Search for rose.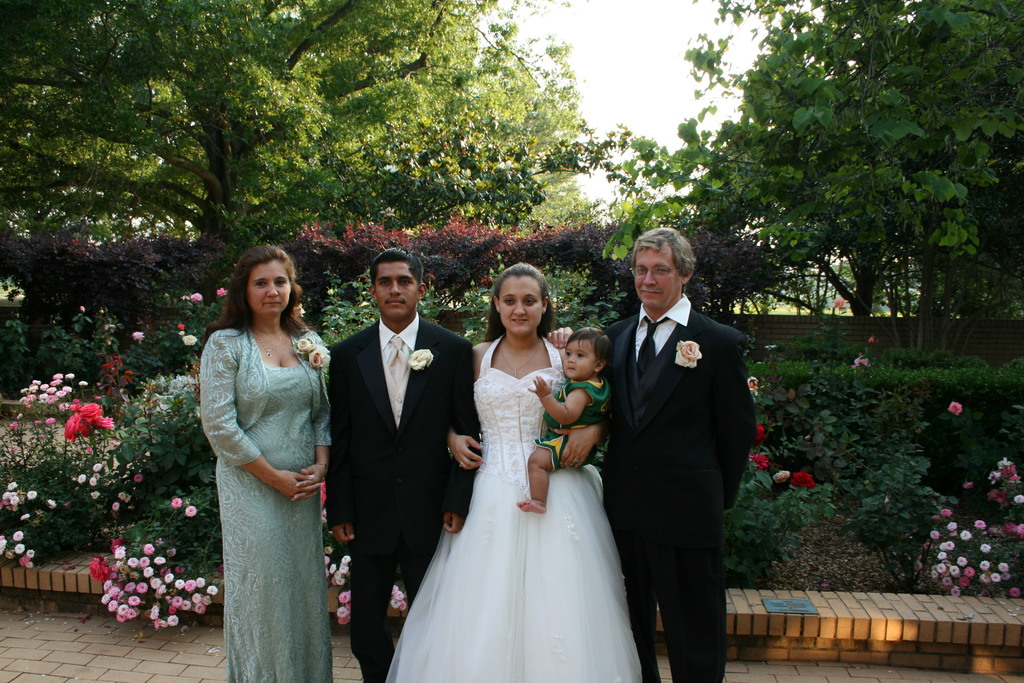
Found at bbox=(311, 345, 331, 367).
